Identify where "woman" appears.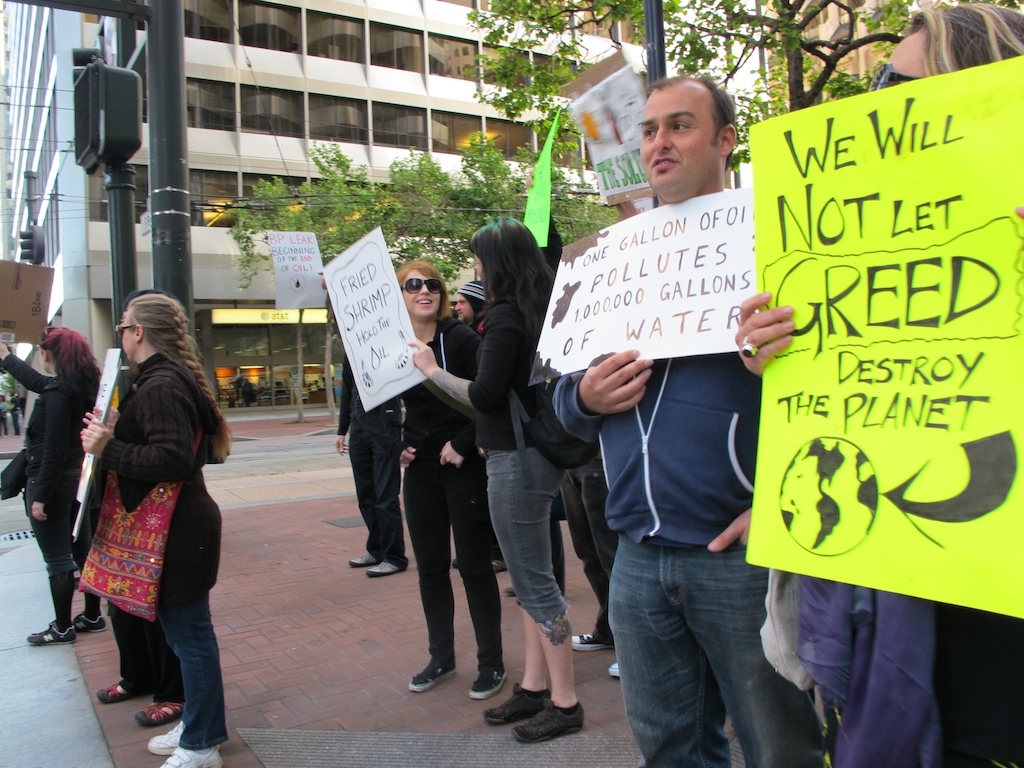
Appears at left=0, top=322, right=105, bottom=648.
